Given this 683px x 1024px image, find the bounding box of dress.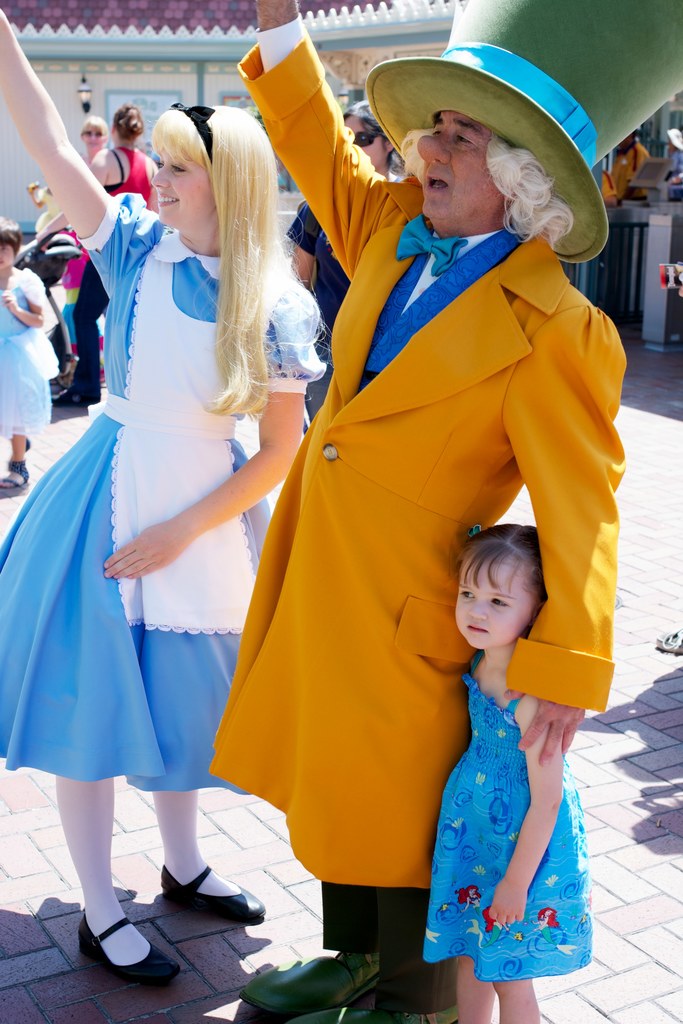
box=[0, 271, 61, 433].
